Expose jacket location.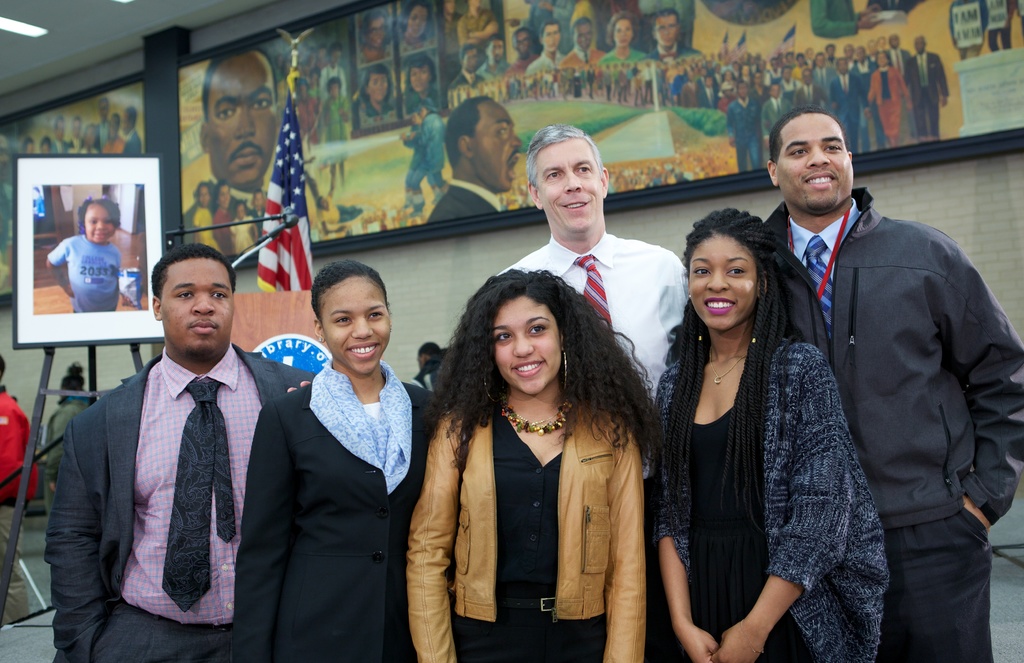
Exposed at 646,340,897,658.
